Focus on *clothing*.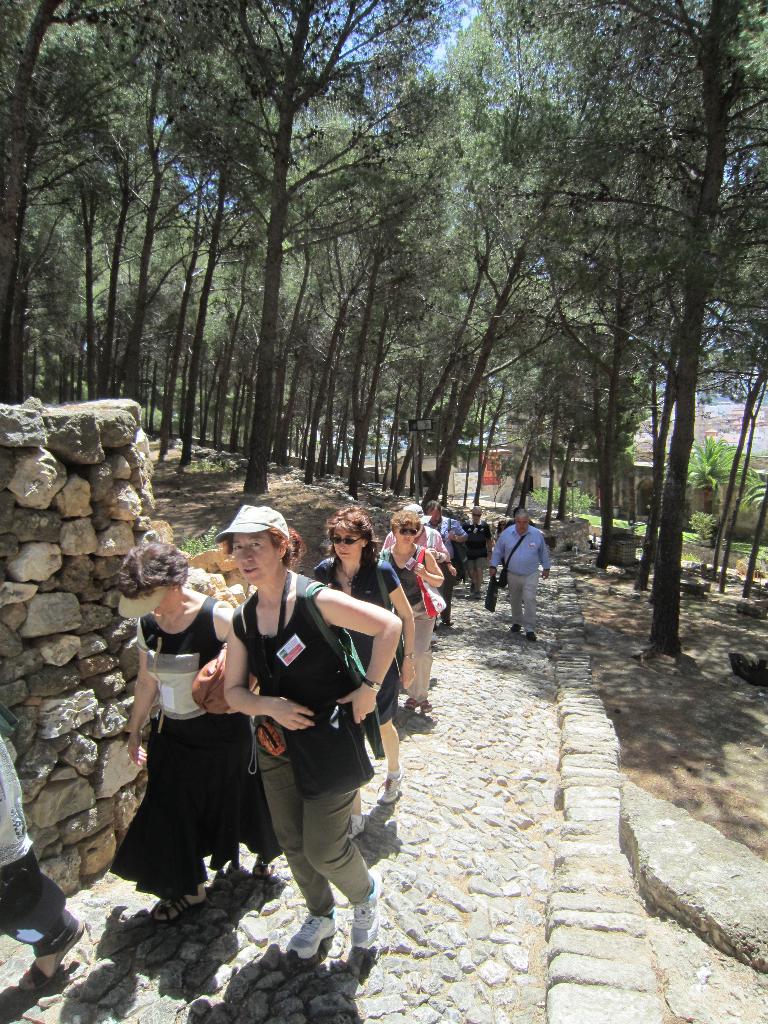
Focused at {"left": 0, "top": 736, "right": 84, "bottom": 963}.
